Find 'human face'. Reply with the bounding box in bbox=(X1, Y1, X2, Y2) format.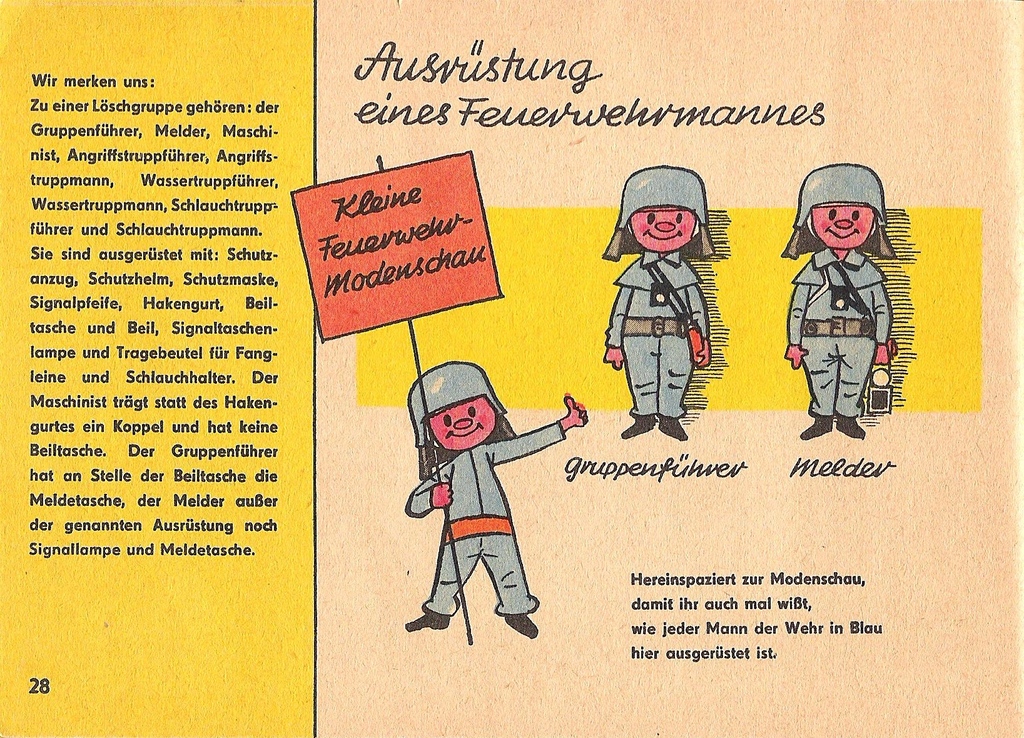
bbox=(628, 206, 696, 250).
